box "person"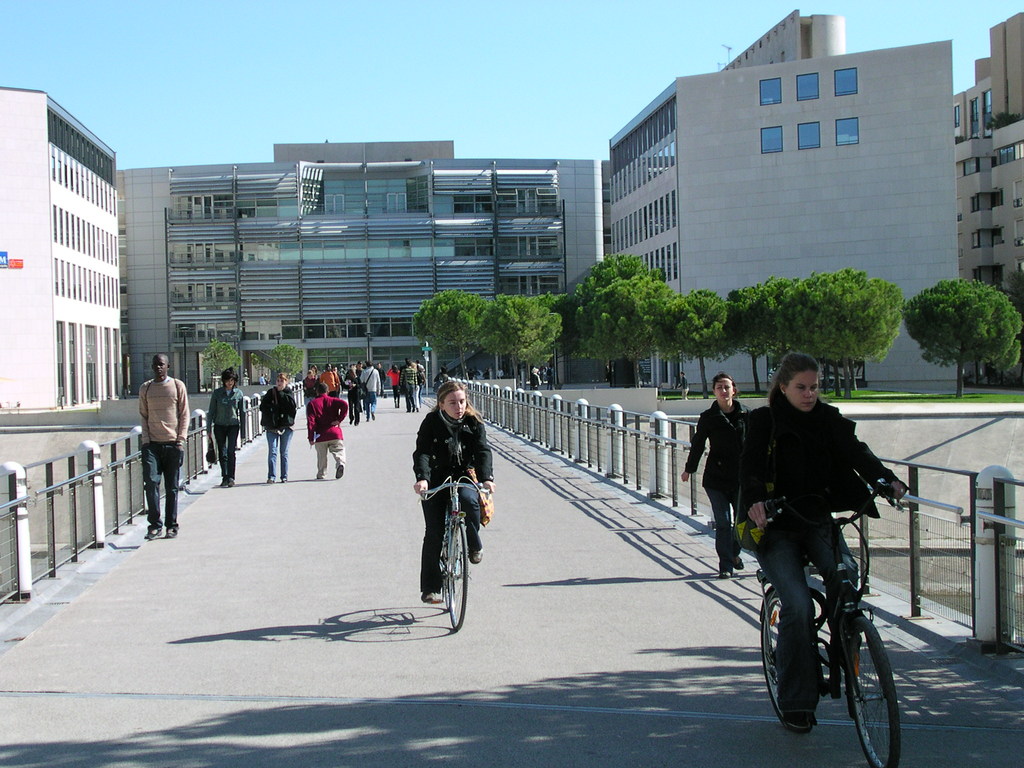
bbox=(309, 383, 345, 477)
